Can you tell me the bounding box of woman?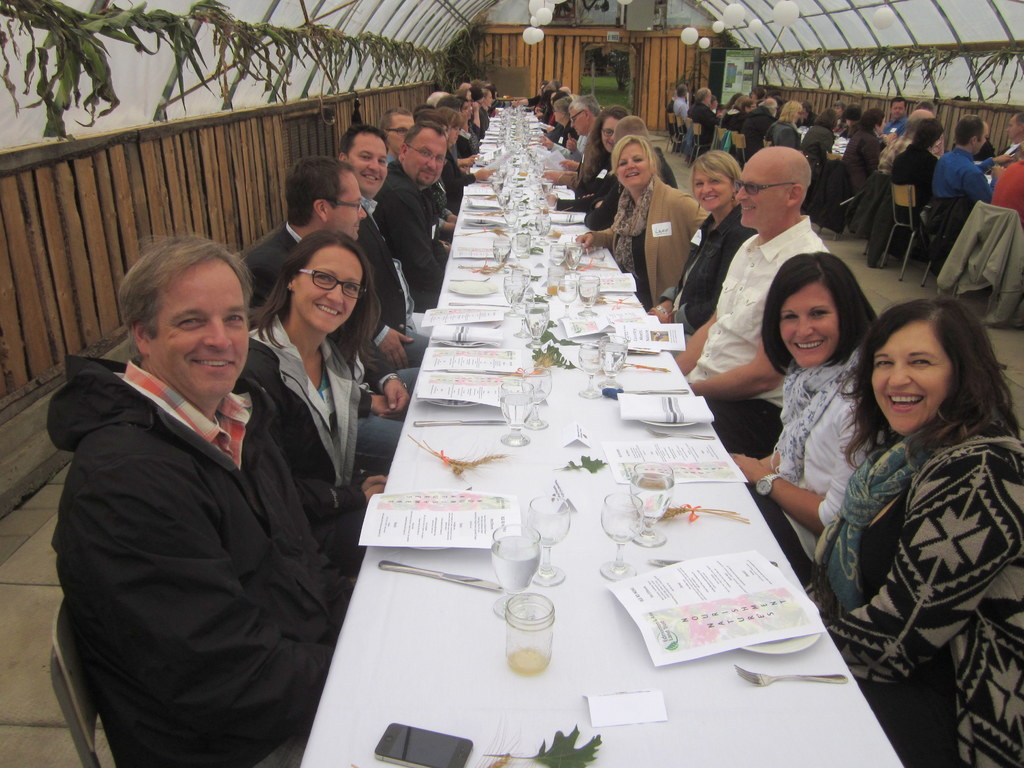
x1=477 y1=88 x2=495 y2=134.
